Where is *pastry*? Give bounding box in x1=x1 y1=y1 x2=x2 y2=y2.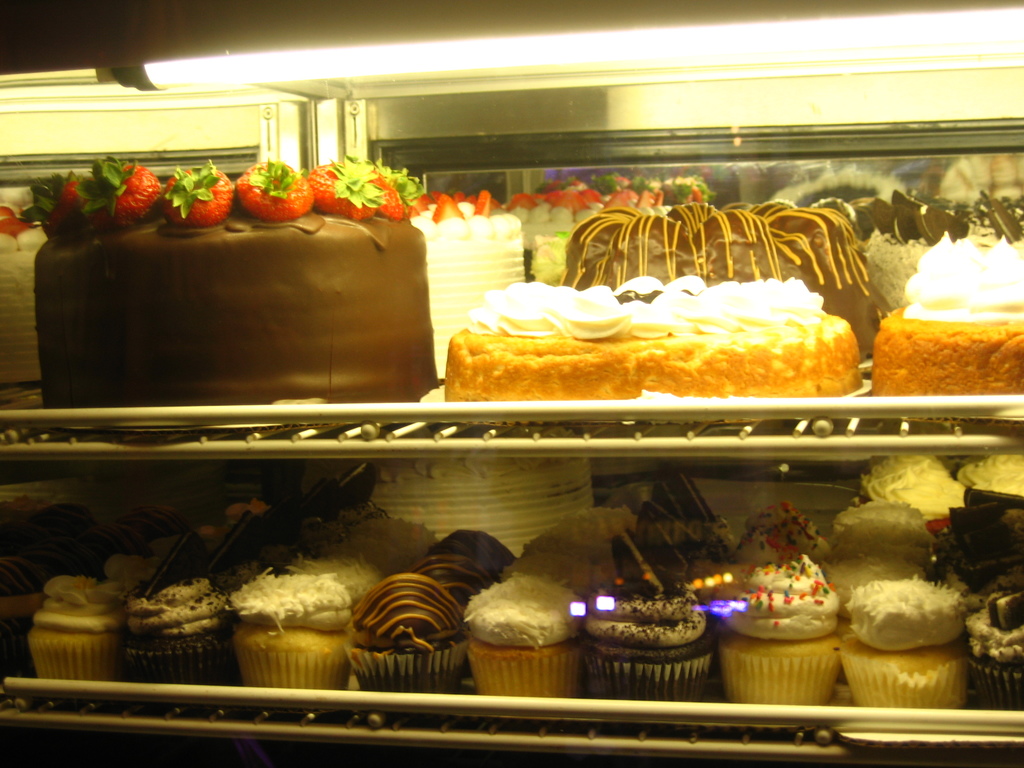
x1=410 y1=525 x2=515 y2=602.
